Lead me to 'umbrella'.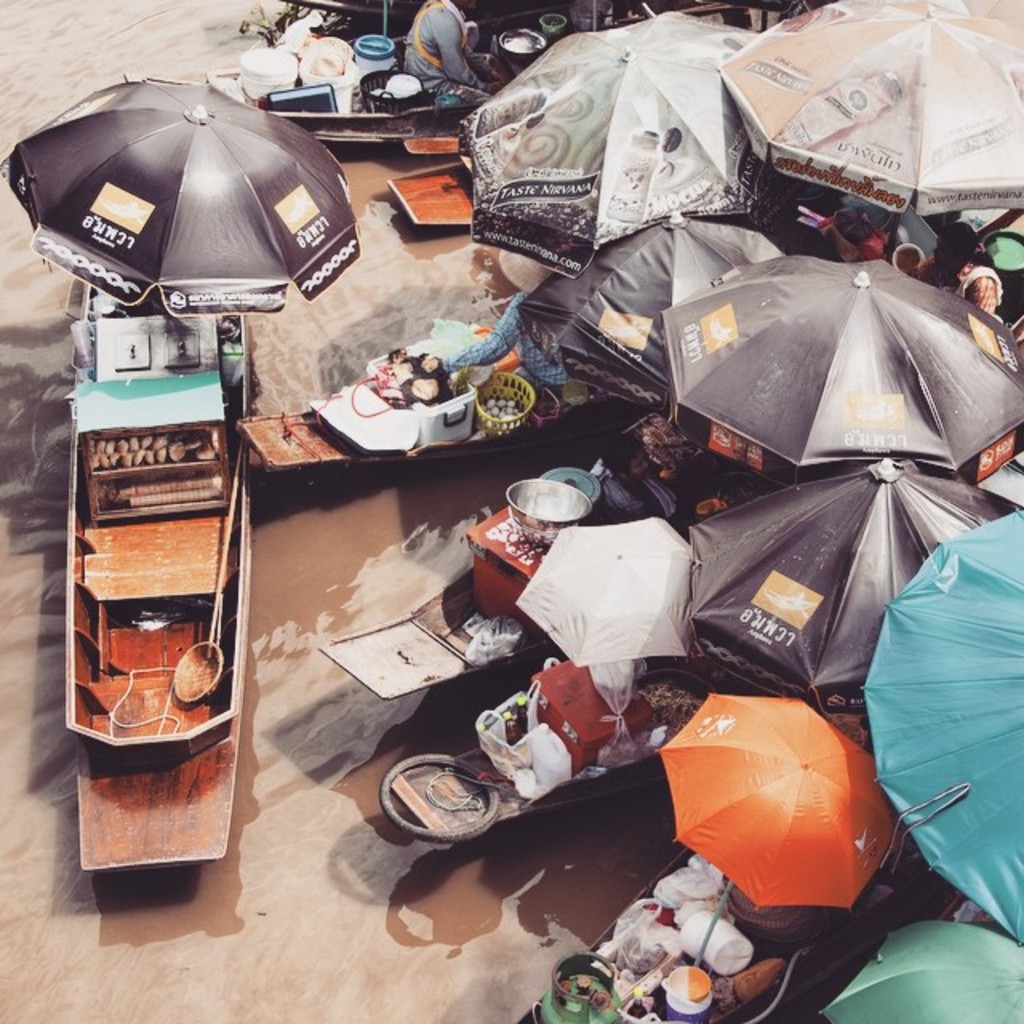
Lead to crop(456, 0, 1022, 1022).
